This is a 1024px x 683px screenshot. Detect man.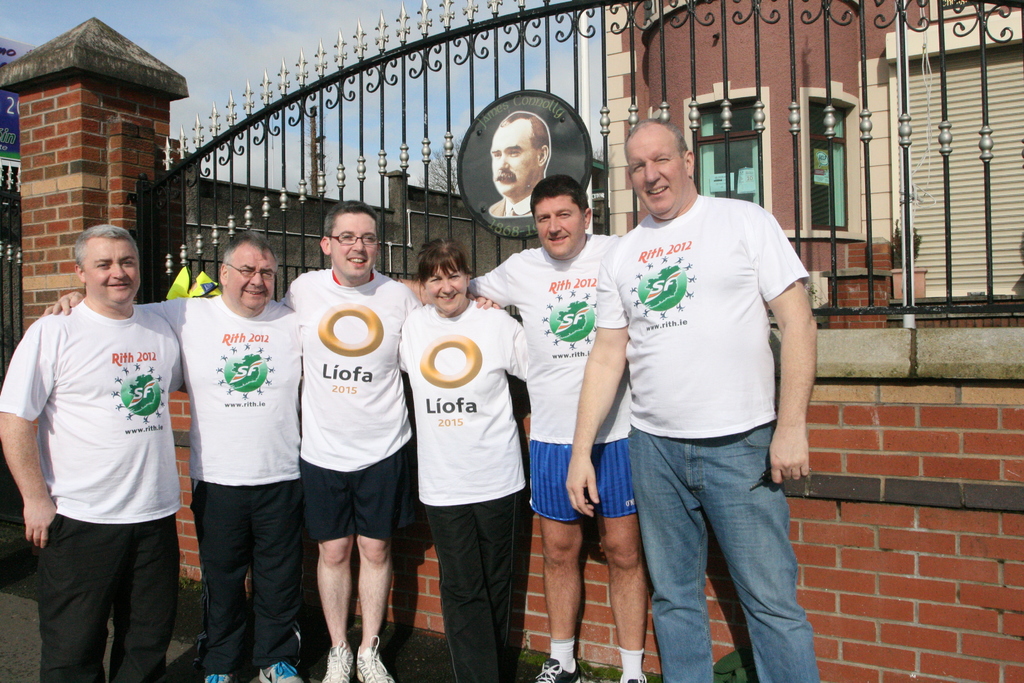
[left=466, top=175, right=621, bottom=682].
